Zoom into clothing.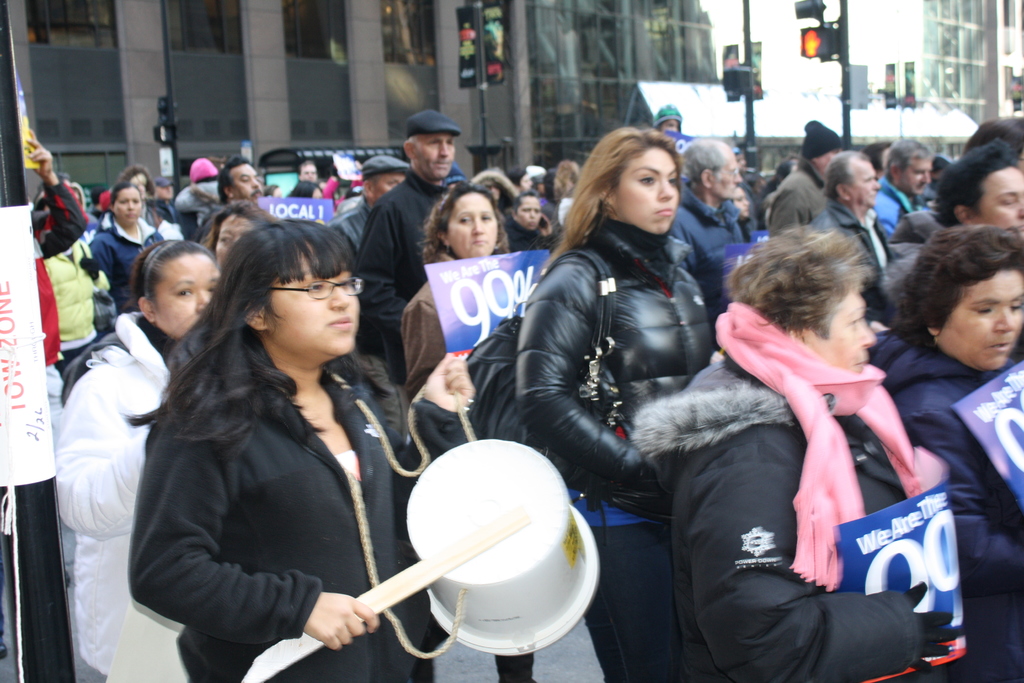
Zoom target: x1=889, y1=349, x2=1021, y2=682.
